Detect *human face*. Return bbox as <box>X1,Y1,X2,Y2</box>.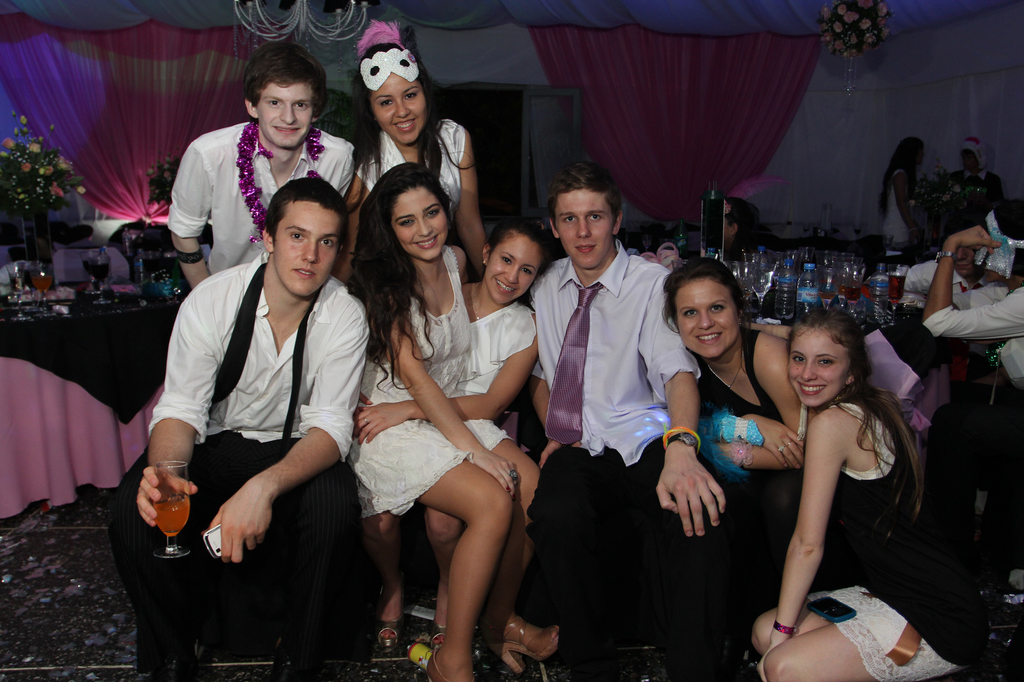
<box>273,200,340,299</box>.
